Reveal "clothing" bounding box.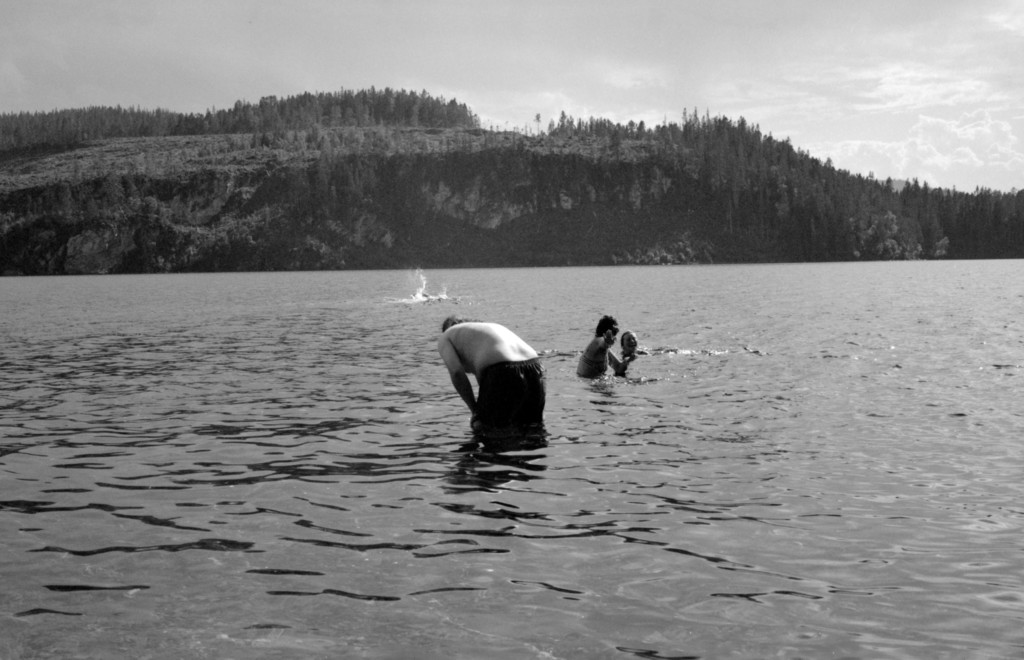
Revealed: 478, 354, 548, 441.
